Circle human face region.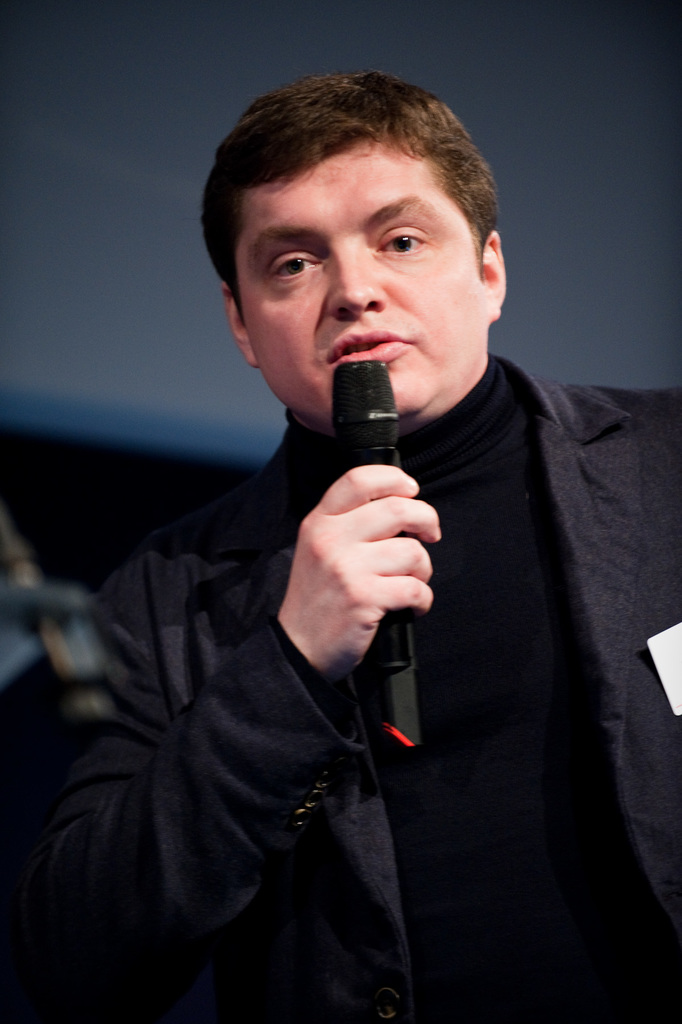
Region: {"x1": 245, "y1": 139, "x2": 490, "y2": 422}.
